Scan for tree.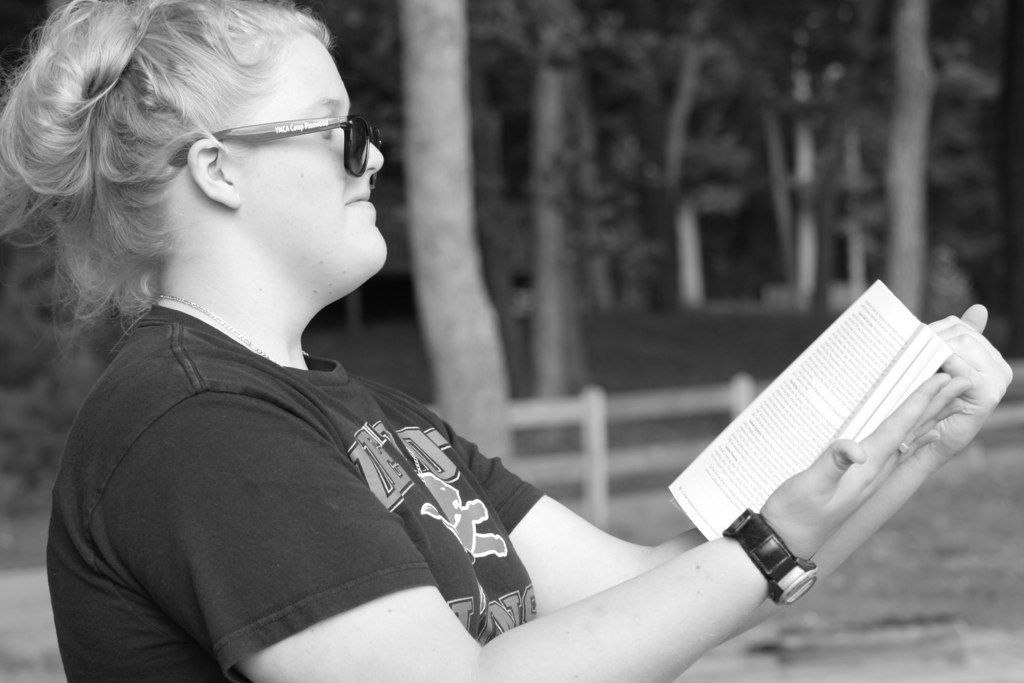
Scan result: left=862, top=0, right=966, bottom=373.
